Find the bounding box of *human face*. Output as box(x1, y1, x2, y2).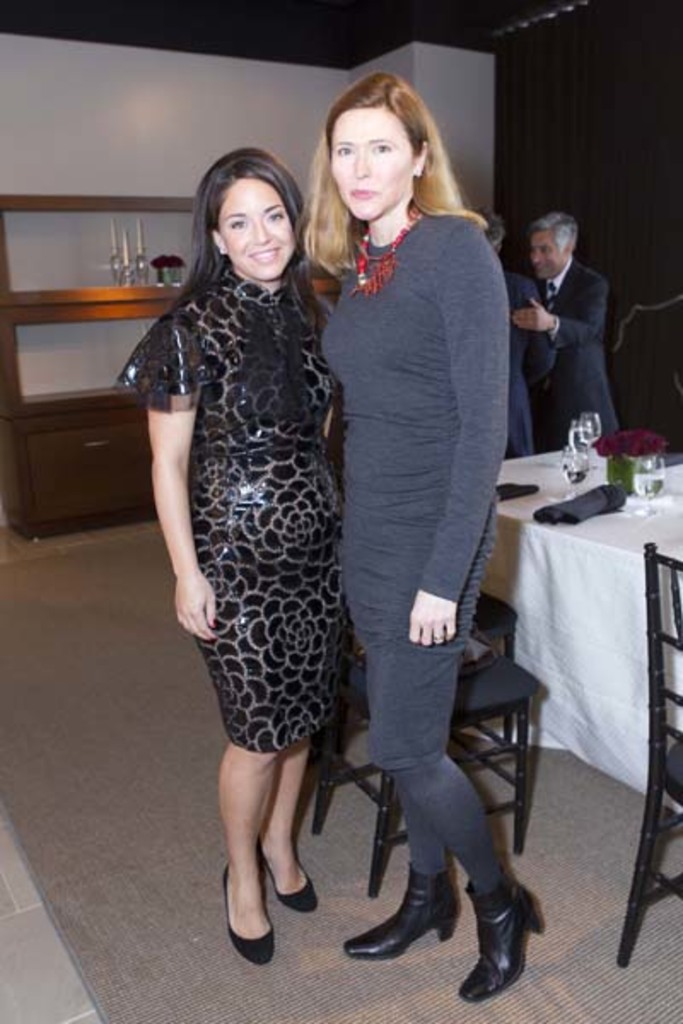
box(220, 176, 292, 285).
